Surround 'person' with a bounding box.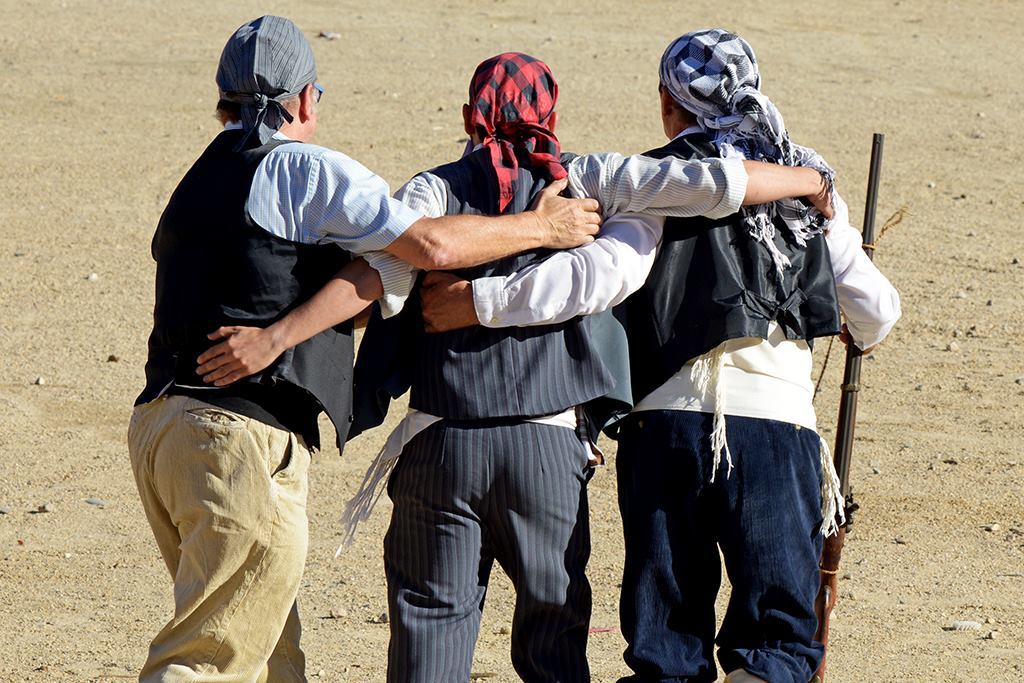
129/17/605/682.
